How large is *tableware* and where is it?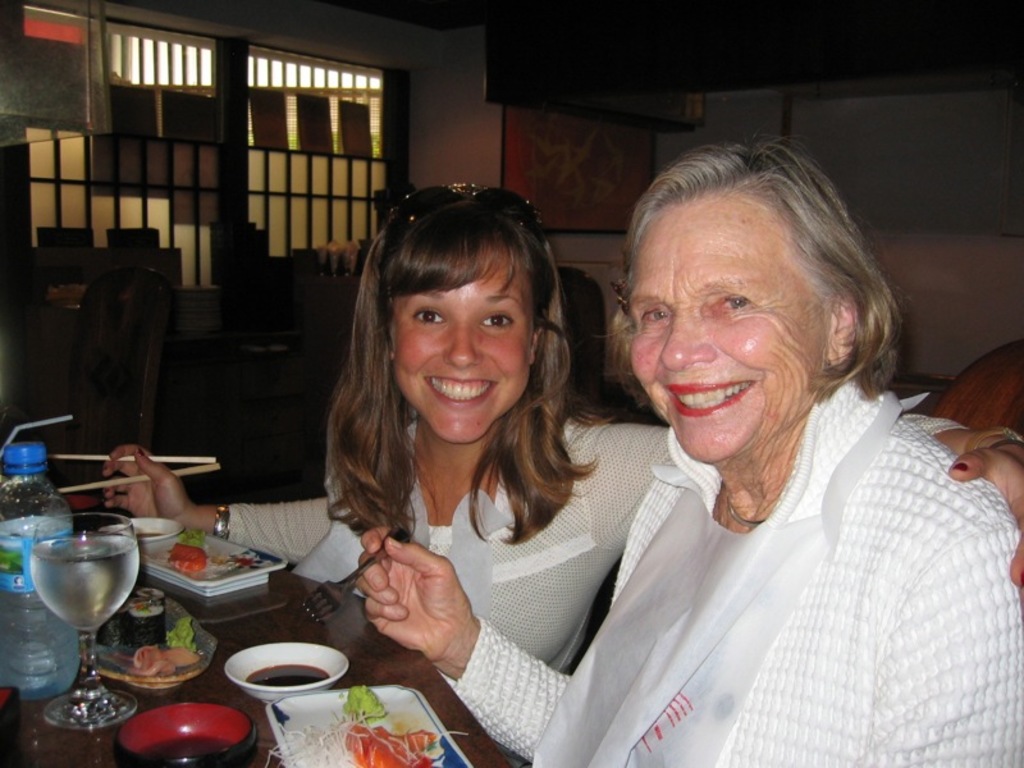
Bounding box: [x1=109, y1=699, x2=259, y2=767].
